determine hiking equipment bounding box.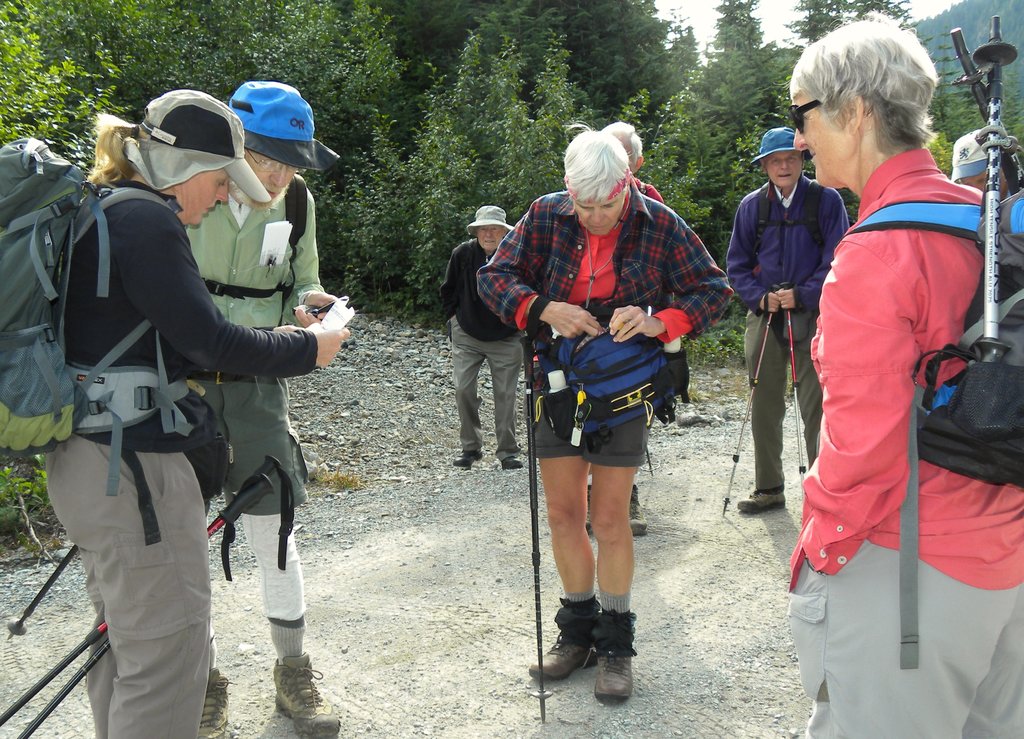
Determined: locate(948, 23, 1023, 199).
